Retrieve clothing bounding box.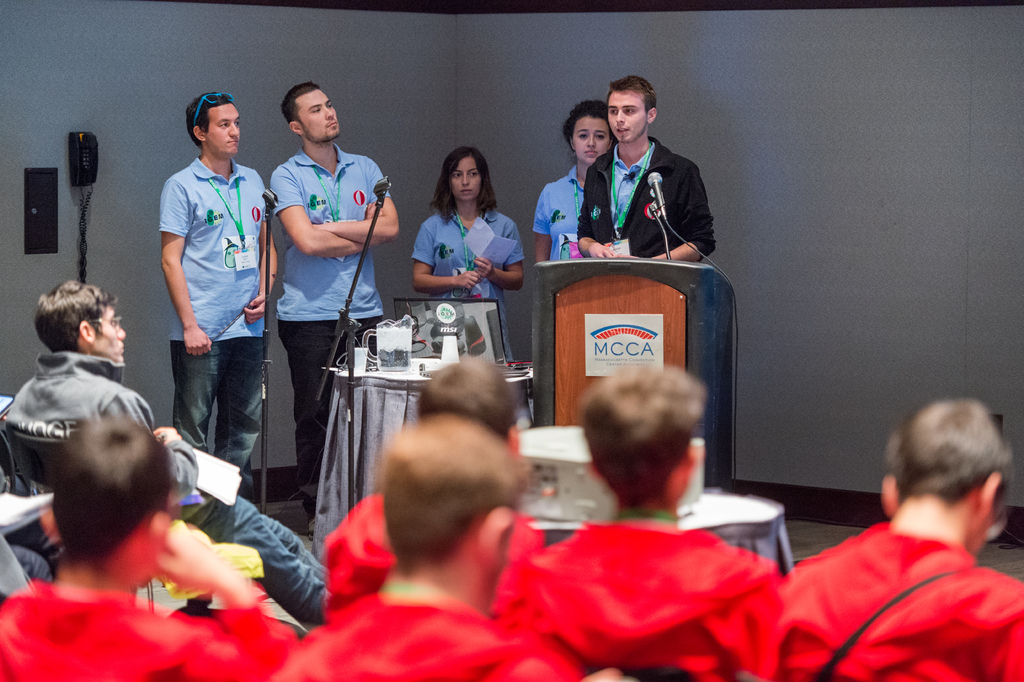
Bounding box: x1=507, y1=520, x2=780, y2=681.
